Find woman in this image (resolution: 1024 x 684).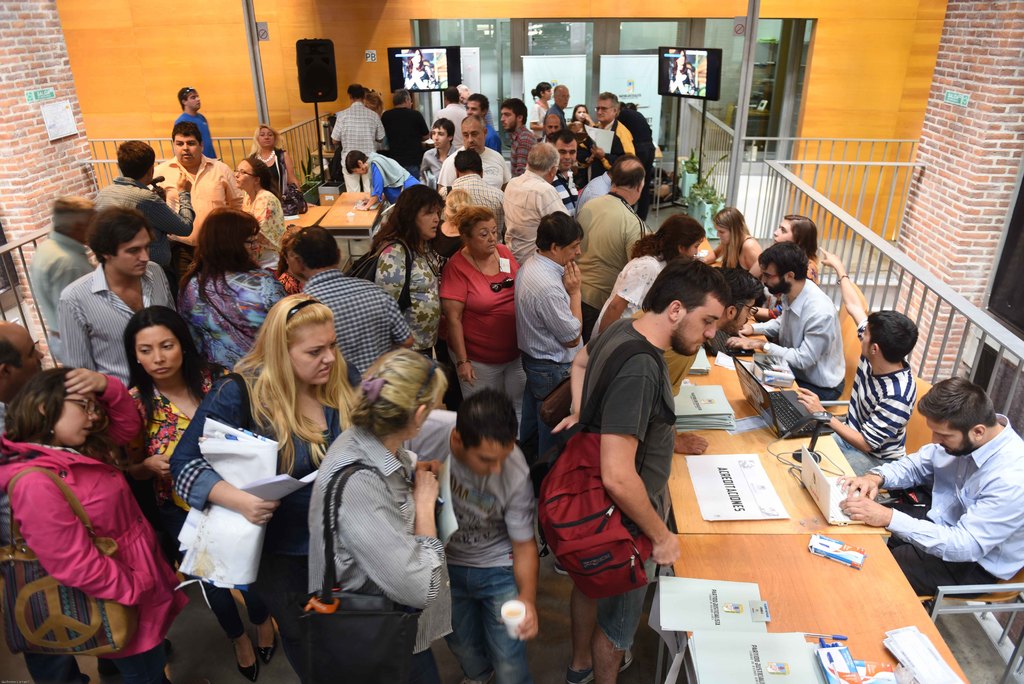
bbox=(588, 208, 697, 345).
